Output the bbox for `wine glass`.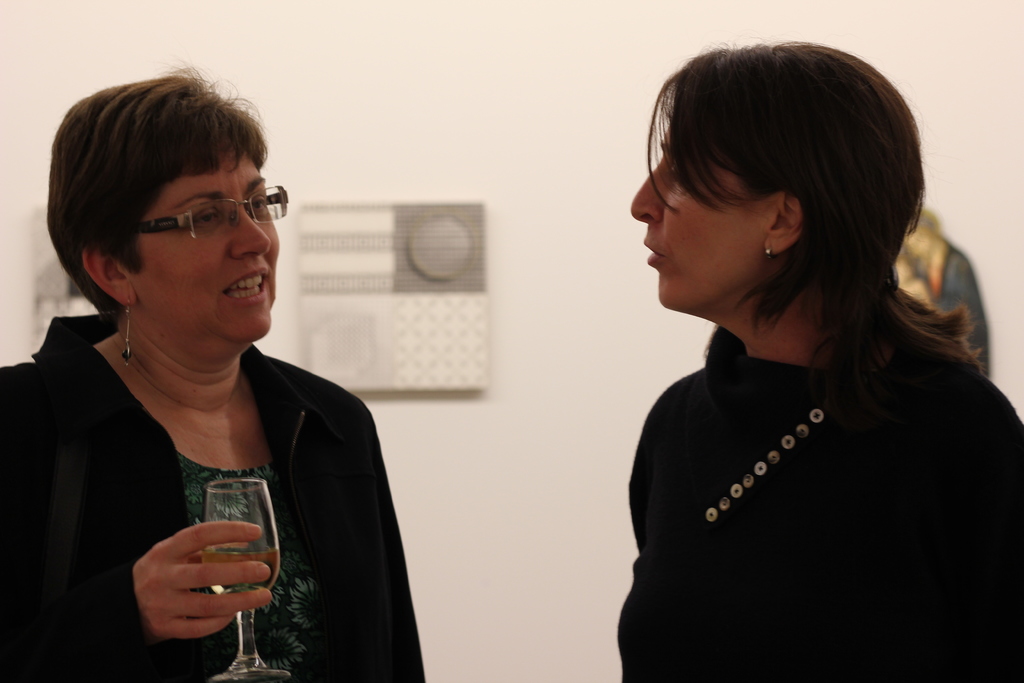
<box>209,476,291,682</box>.
